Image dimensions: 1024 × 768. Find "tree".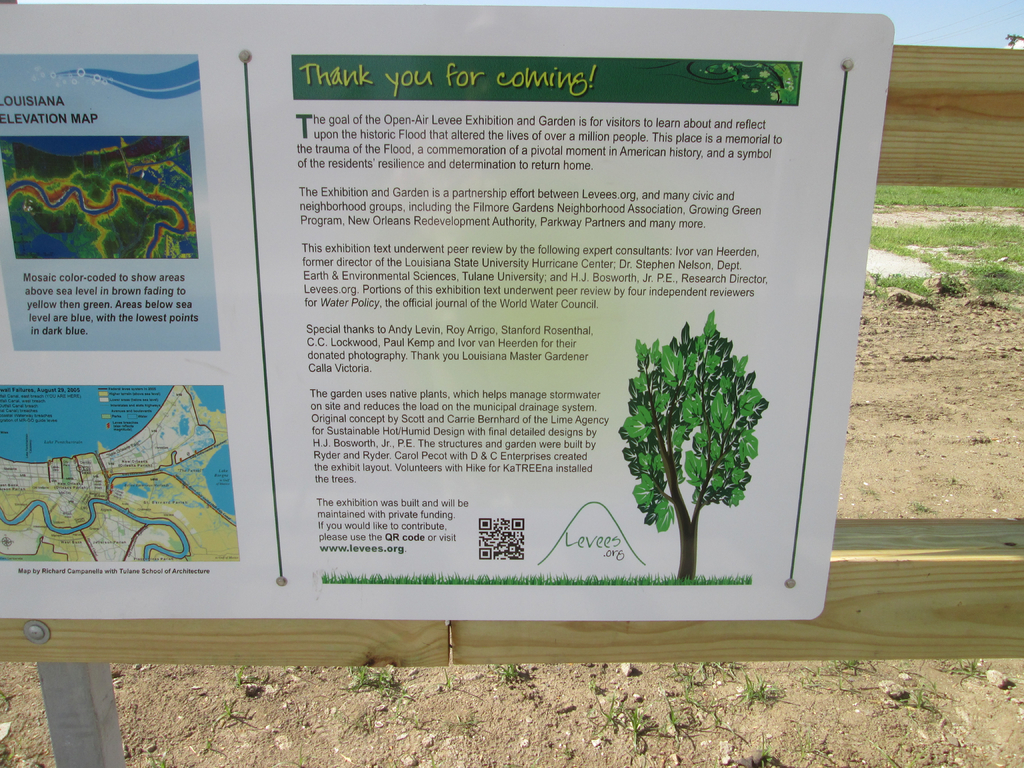
[626, 291, 772, 580].
